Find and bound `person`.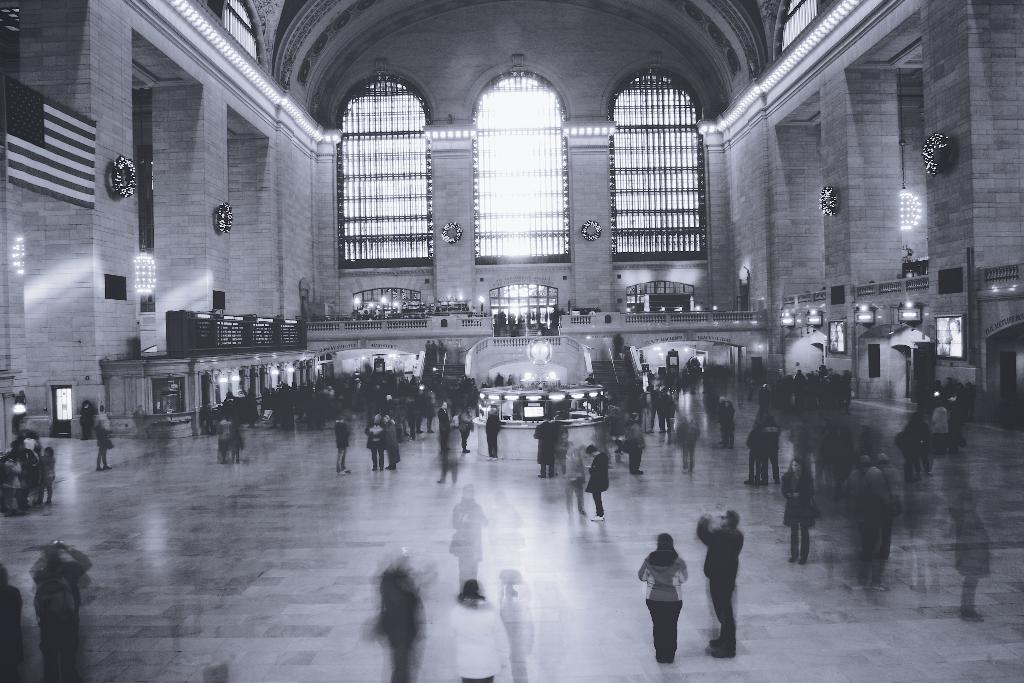
Bound: select_region(371, 550, 429, 682).
